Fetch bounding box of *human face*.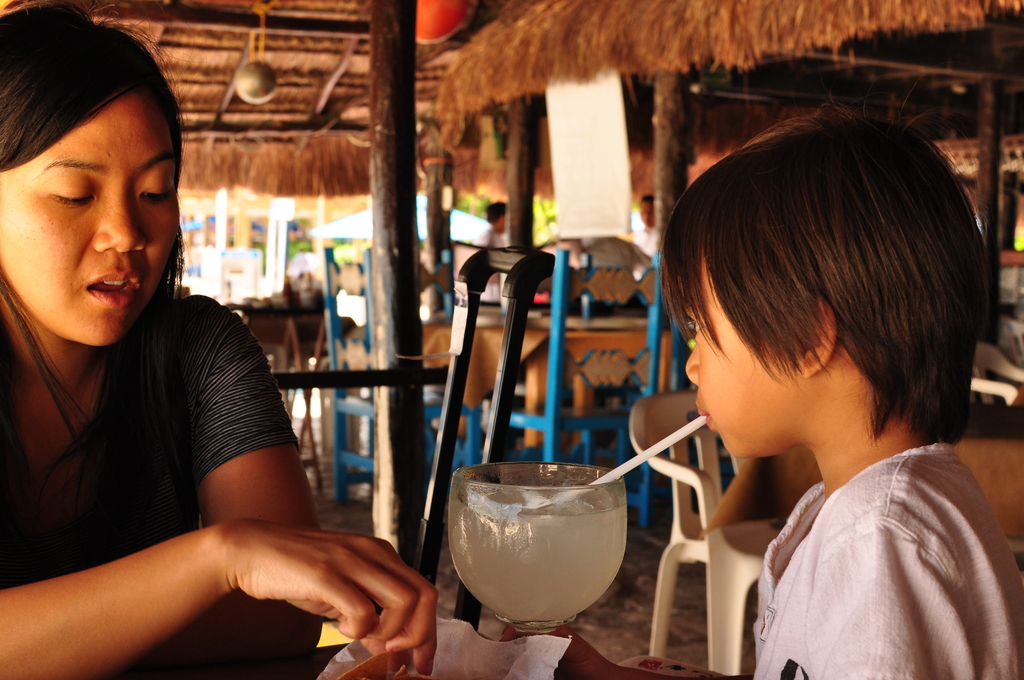
Bbox: [685,254,806,460].
